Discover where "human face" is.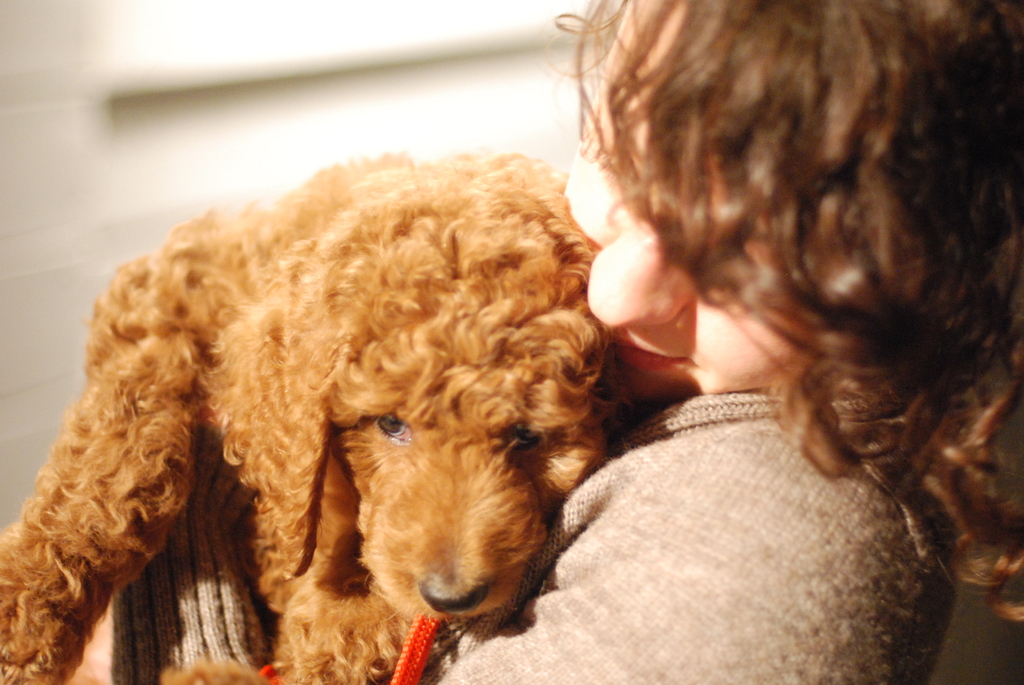
Discovered at box(566, 0, 806, 408).
